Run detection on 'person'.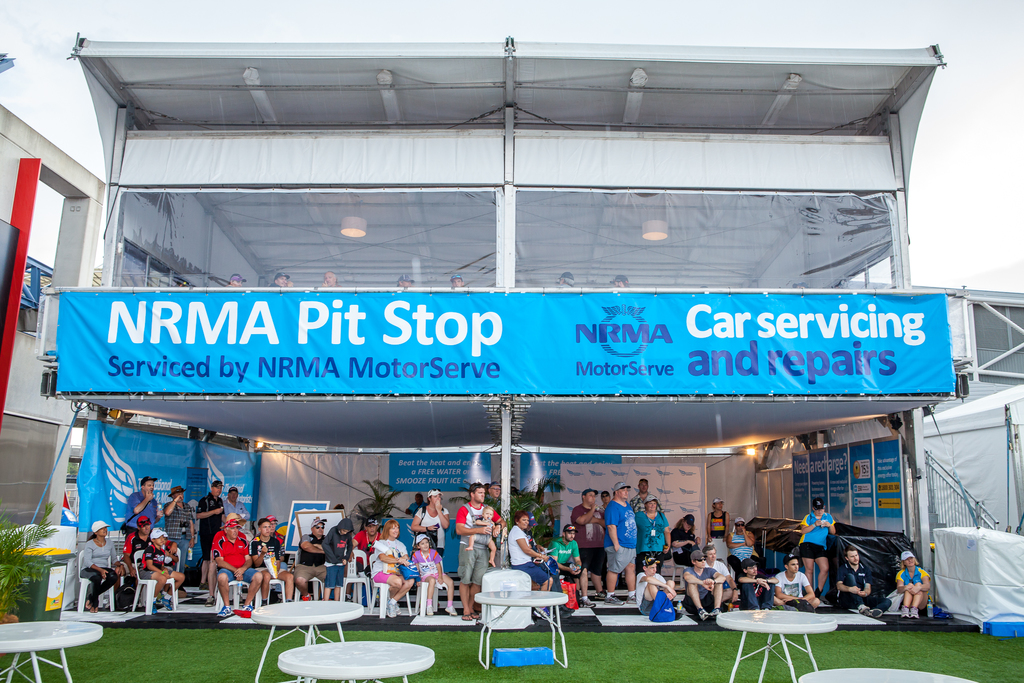
Result: {"x1": 397, "y1": 272, "x2": 417, "y2": 286}.
